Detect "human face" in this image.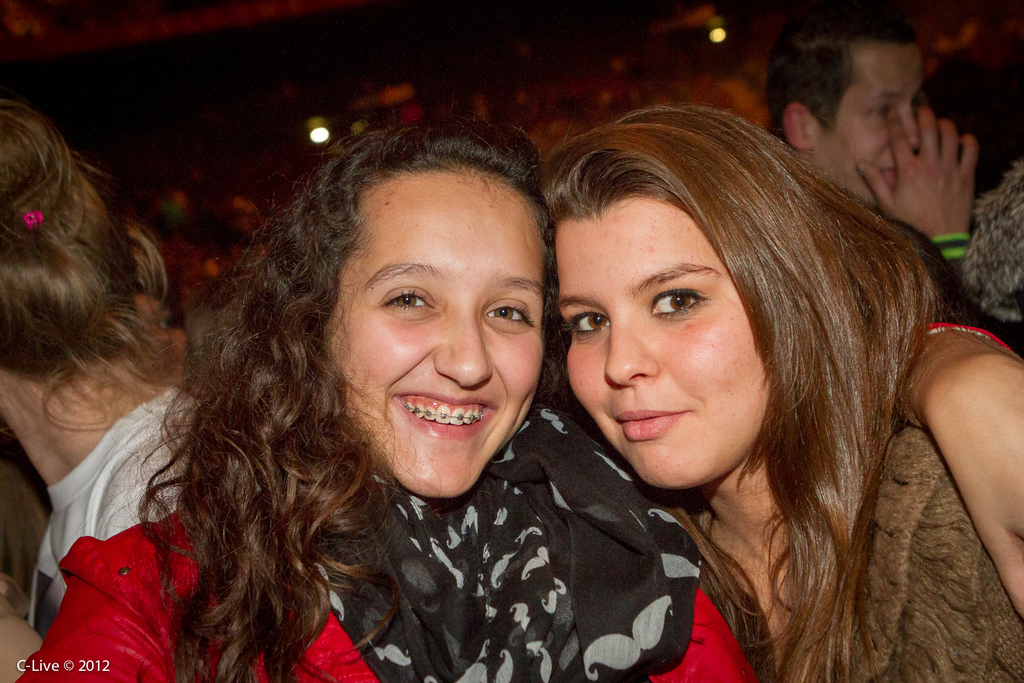
Detection: 812/42/924/200.
